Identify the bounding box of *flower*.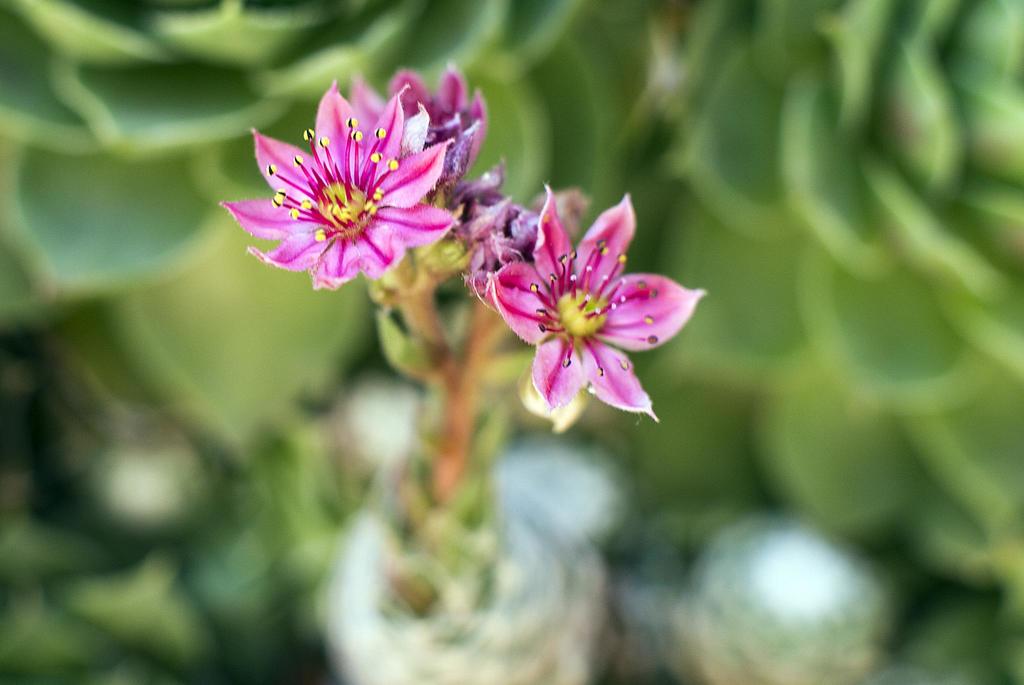
218 81 461 288.
